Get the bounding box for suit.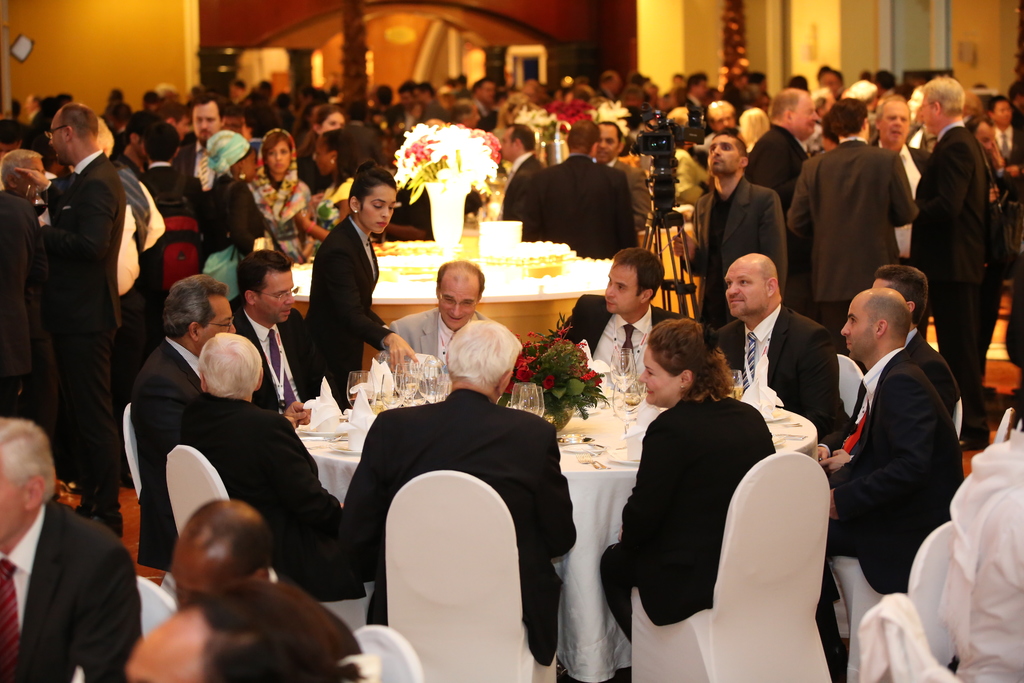
(716, 304, 849, 441).
